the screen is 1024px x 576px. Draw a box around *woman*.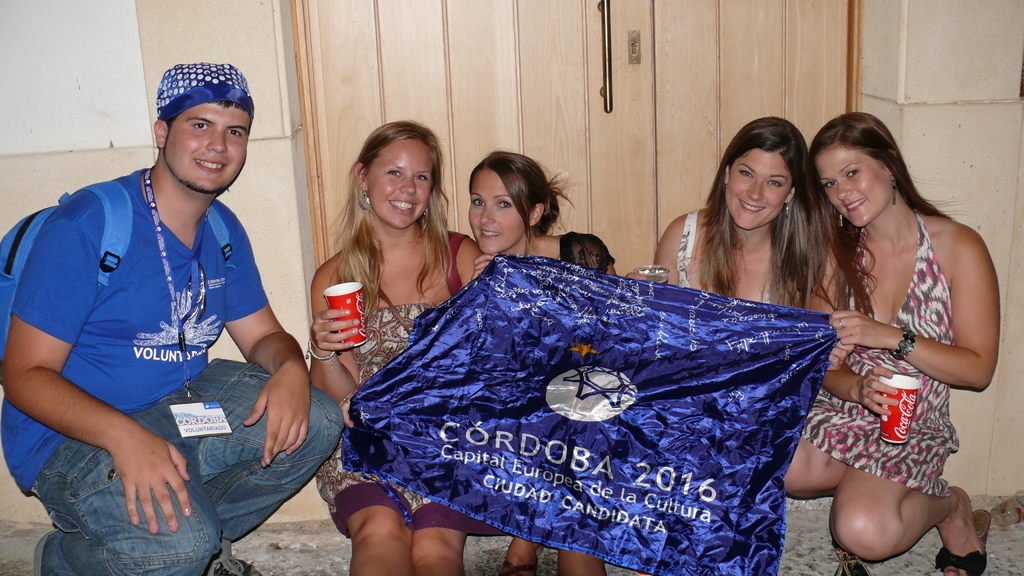
bbox(467, 151, 630, 575).
